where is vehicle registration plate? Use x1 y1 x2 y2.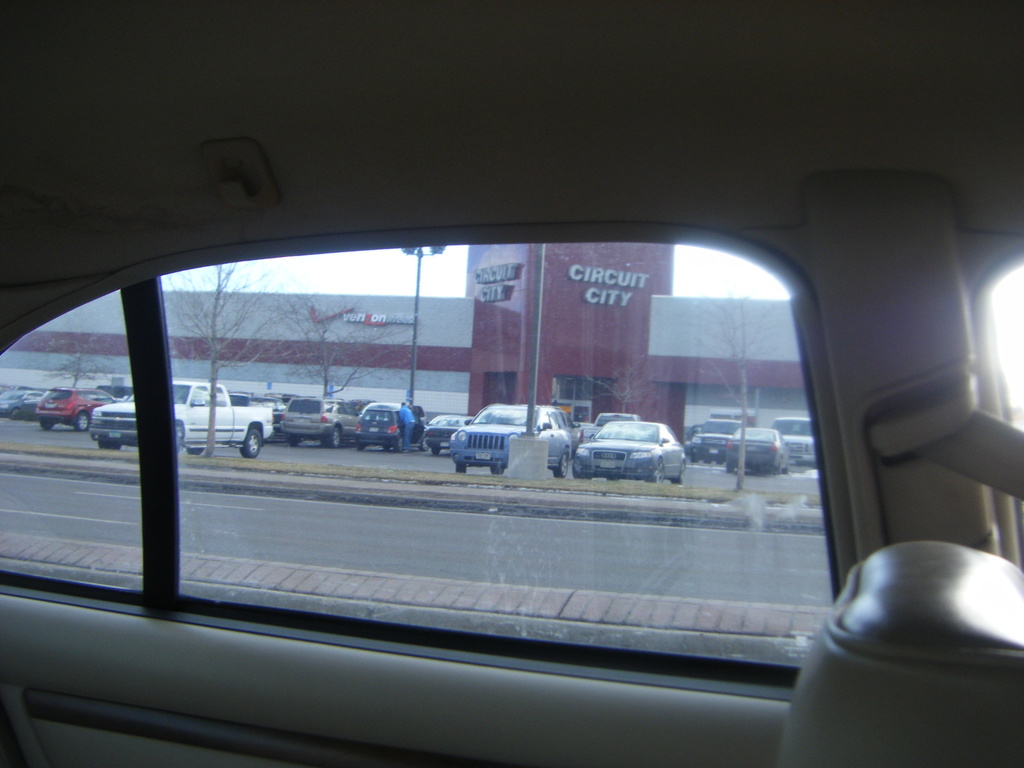
599 459 616 472.
